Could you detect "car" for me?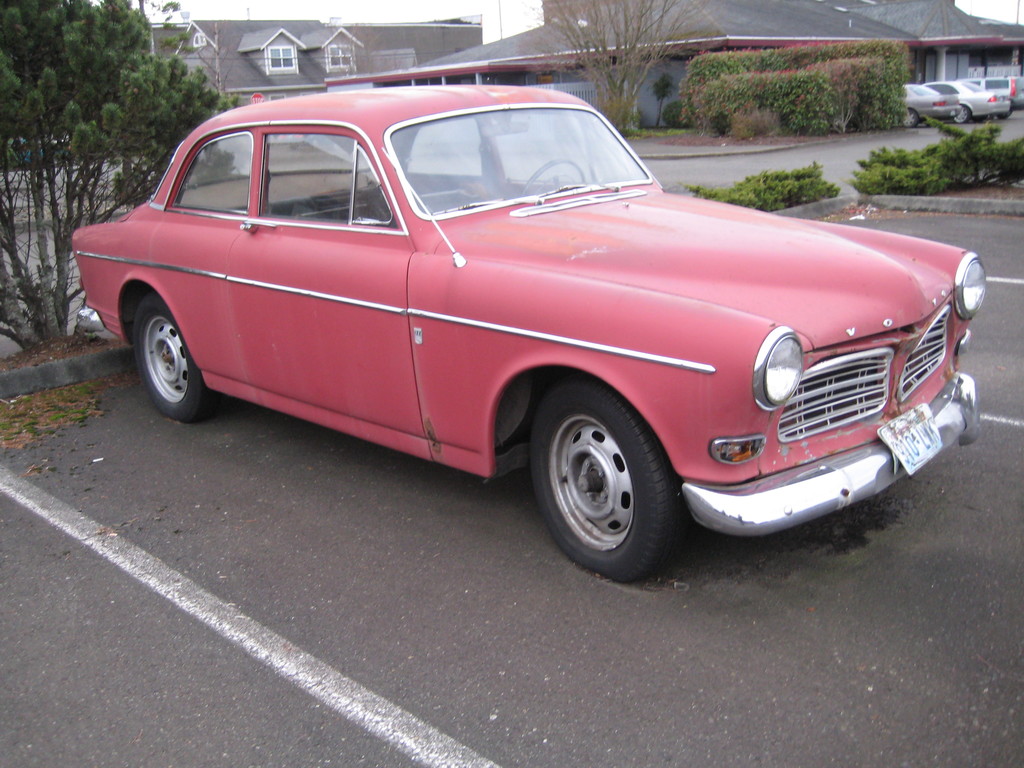
Detection result: [x1=889, y1=84, x2=966, y2=131].
